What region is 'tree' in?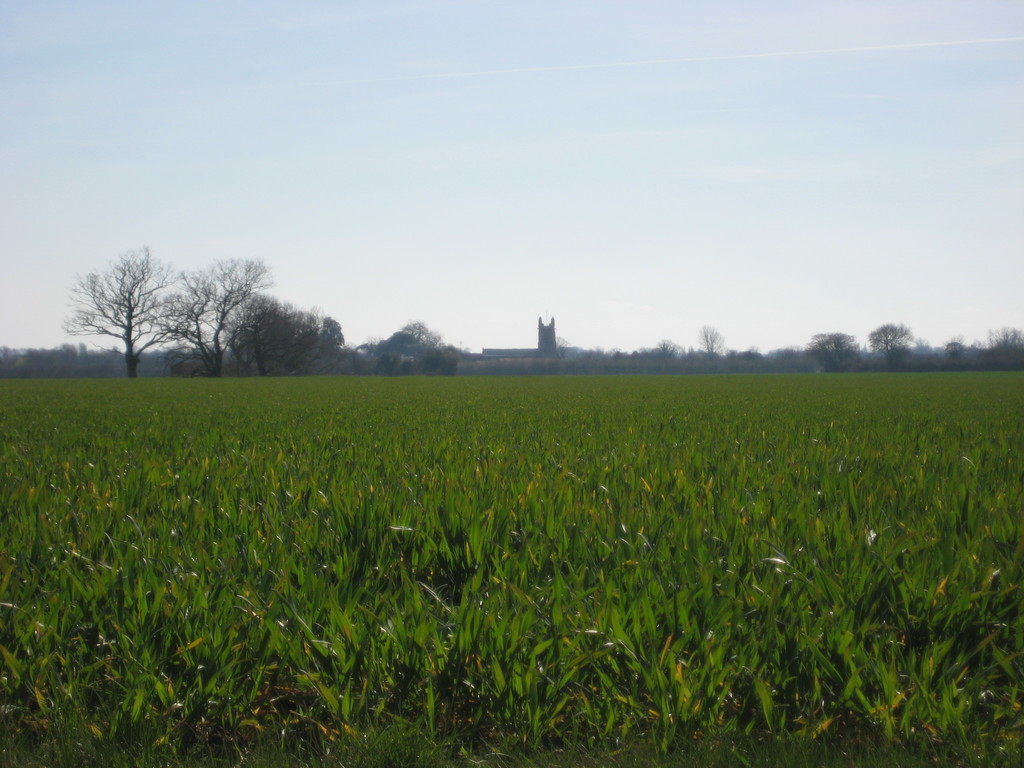
(163, 252, 282, 382).
